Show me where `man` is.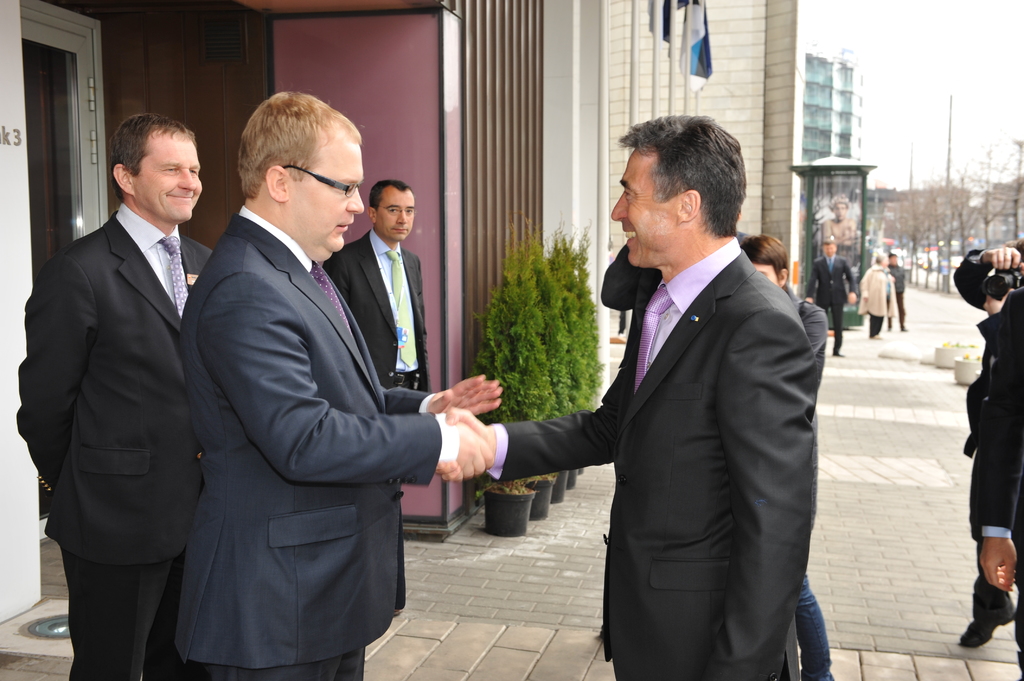
`man` is at bbox=[323, 180, 431, 392].
